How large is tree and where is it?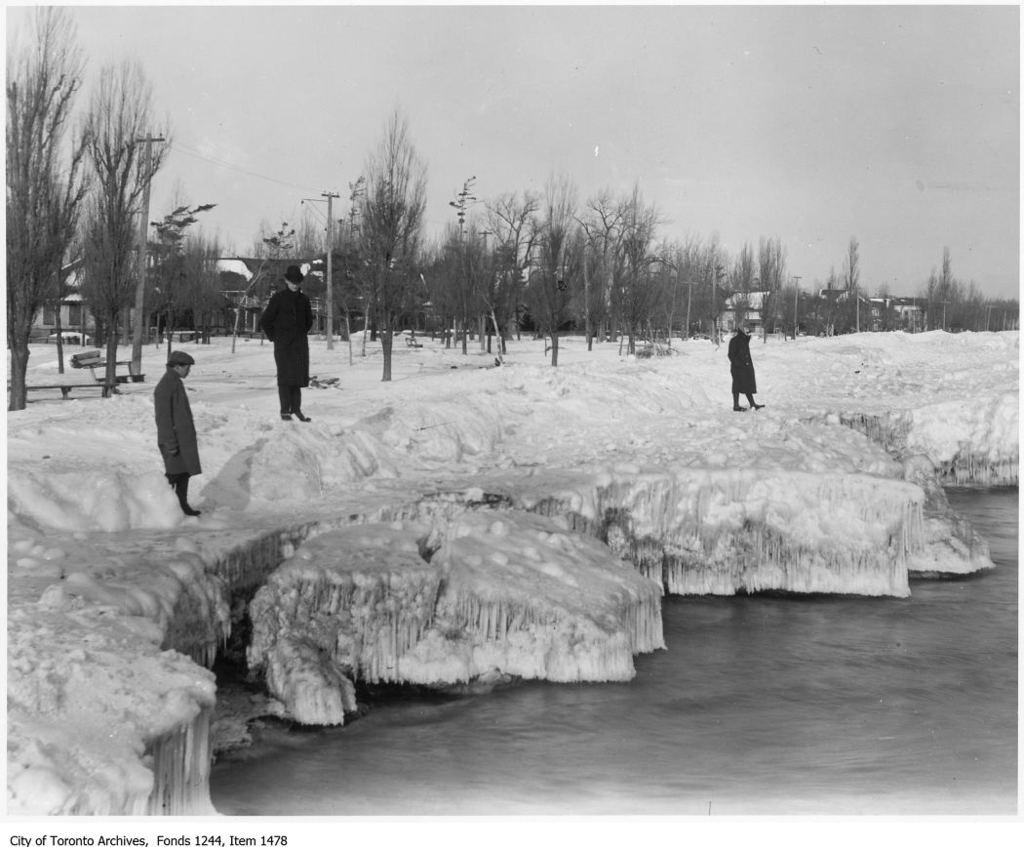
Bounding box: left=593, top=180, right=678, bottom=350.
